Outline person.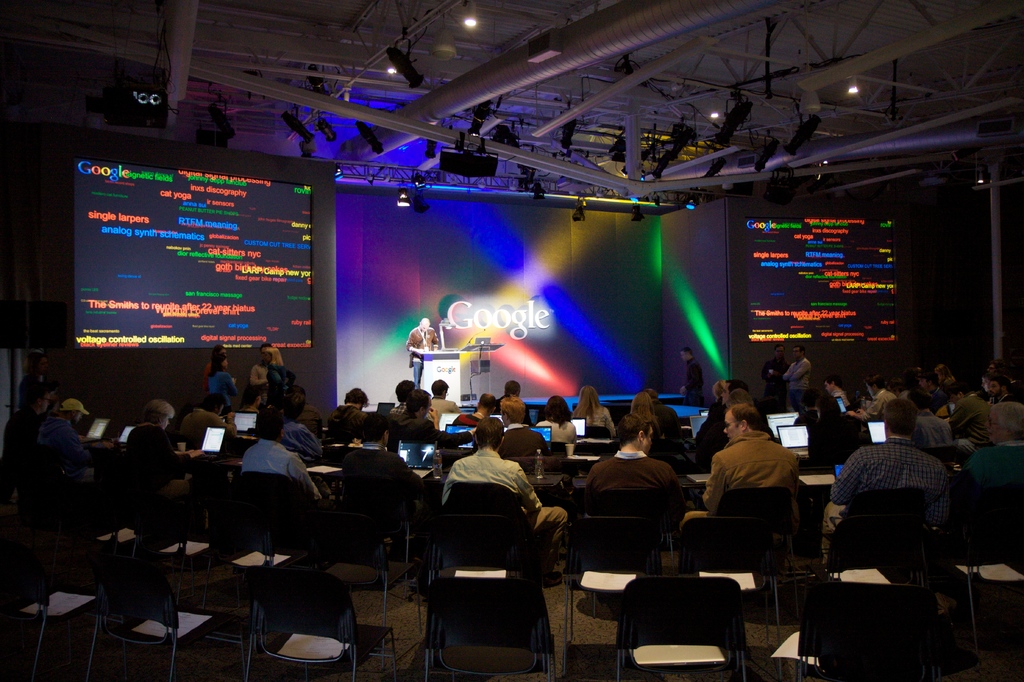
Outline: (left=409, top=320, right=442, bottom=388).
